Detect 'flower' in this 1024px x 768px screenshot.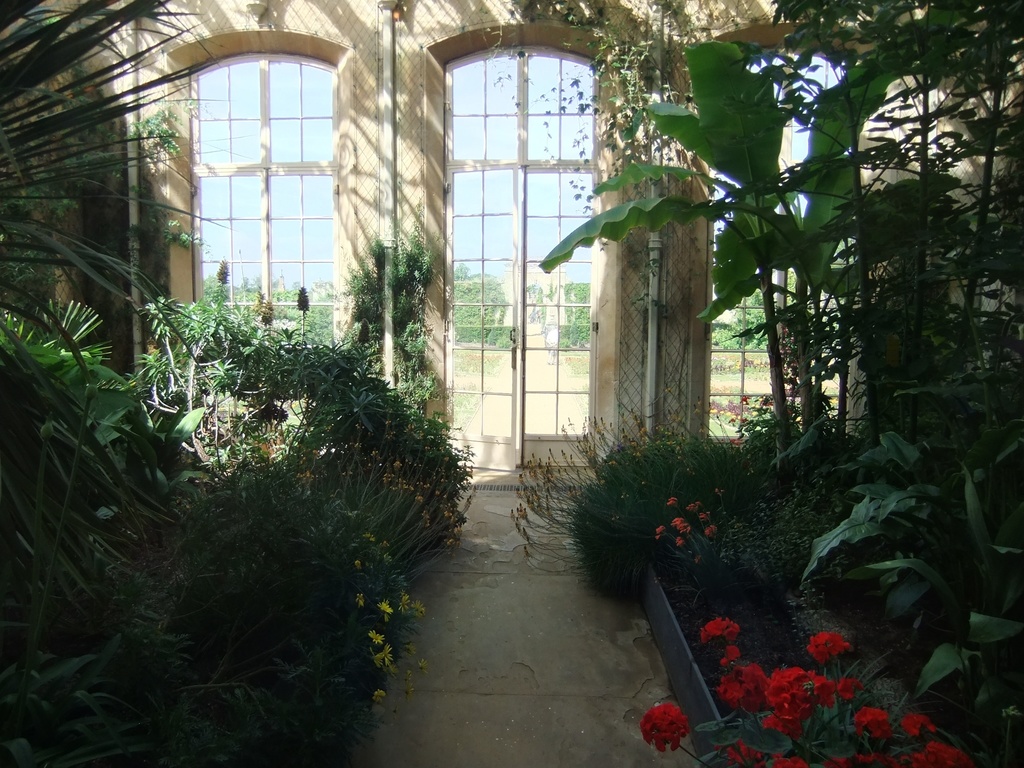
Detection: [393, 460, 403, 467].
